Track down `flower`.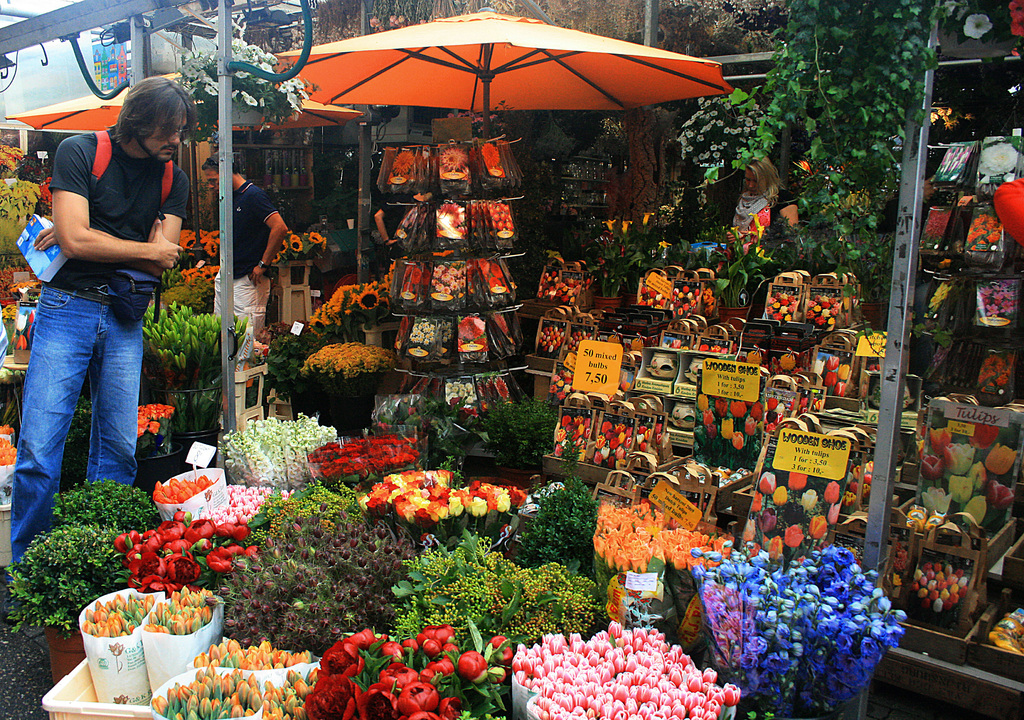
Tracked to 729,224,739,243.
